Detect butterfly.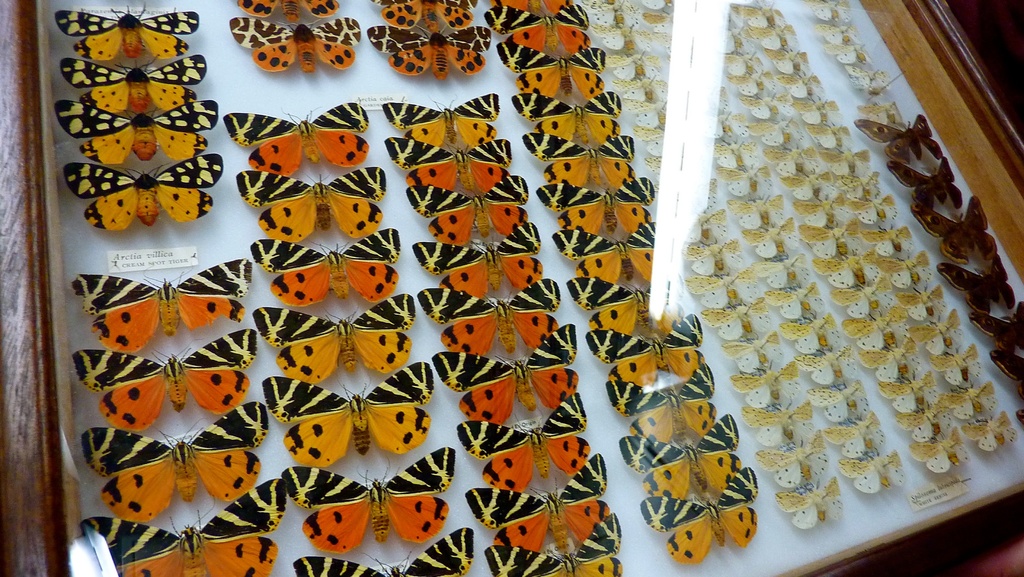
Detected at box(63, 264, 257, 357).
